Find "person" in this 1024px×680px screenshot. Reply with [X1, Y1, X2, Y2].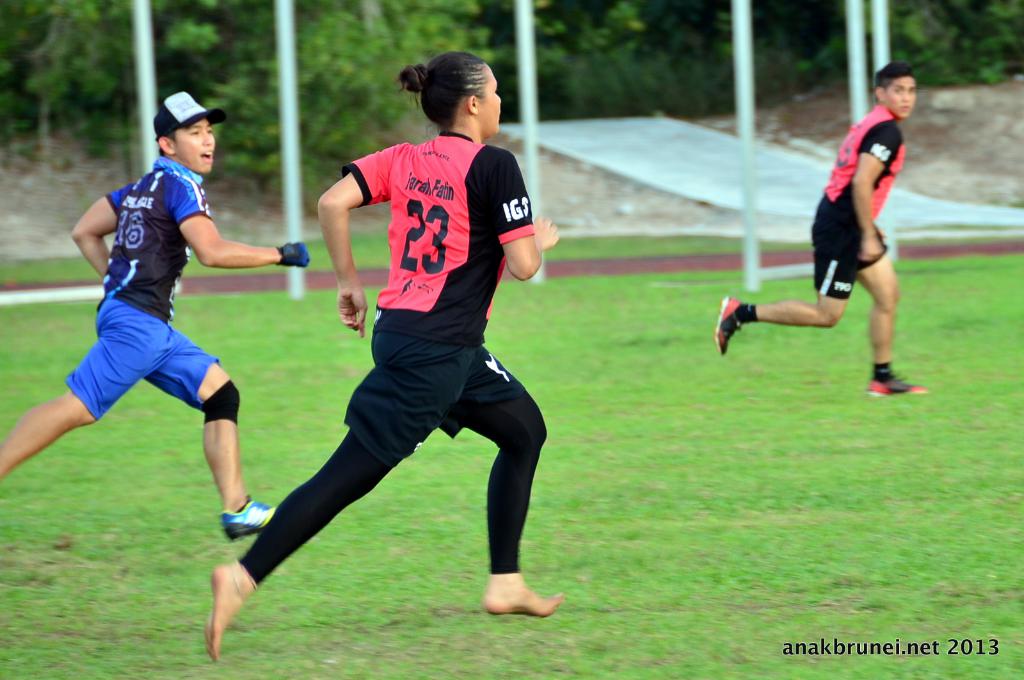
[203, 49, 569, 664].
